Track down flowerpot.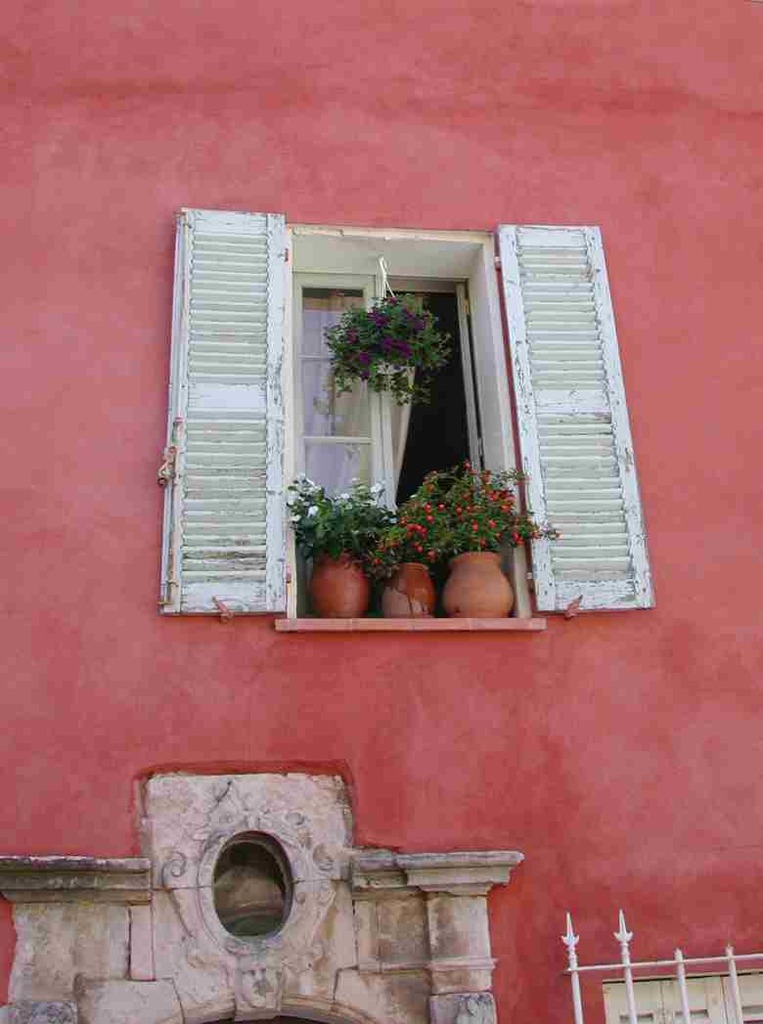
Tracked to select_region(312, 540, 369, 627).
